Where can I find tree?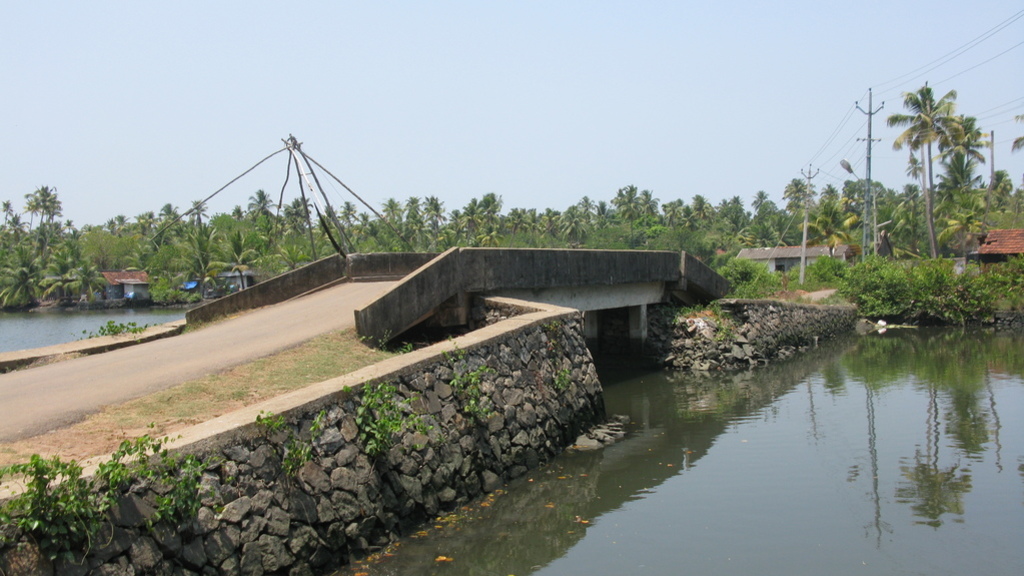
You can find it at rect(799, 195, 864, 250).
